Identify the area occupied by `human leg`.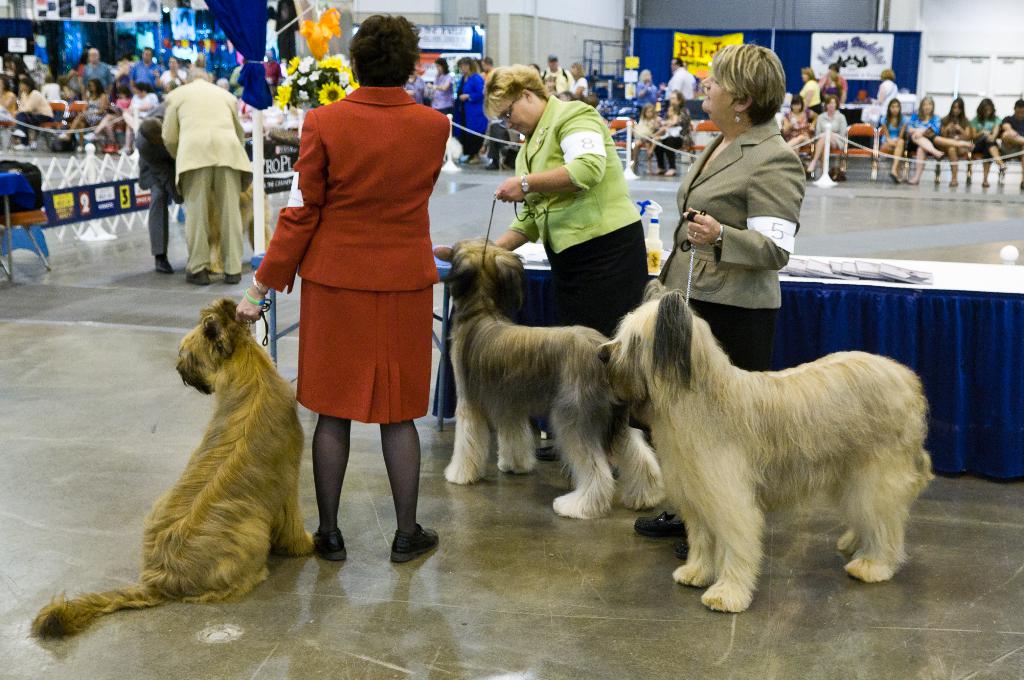
Area: [left=1002, top=128, right=1023, bottom=152].
